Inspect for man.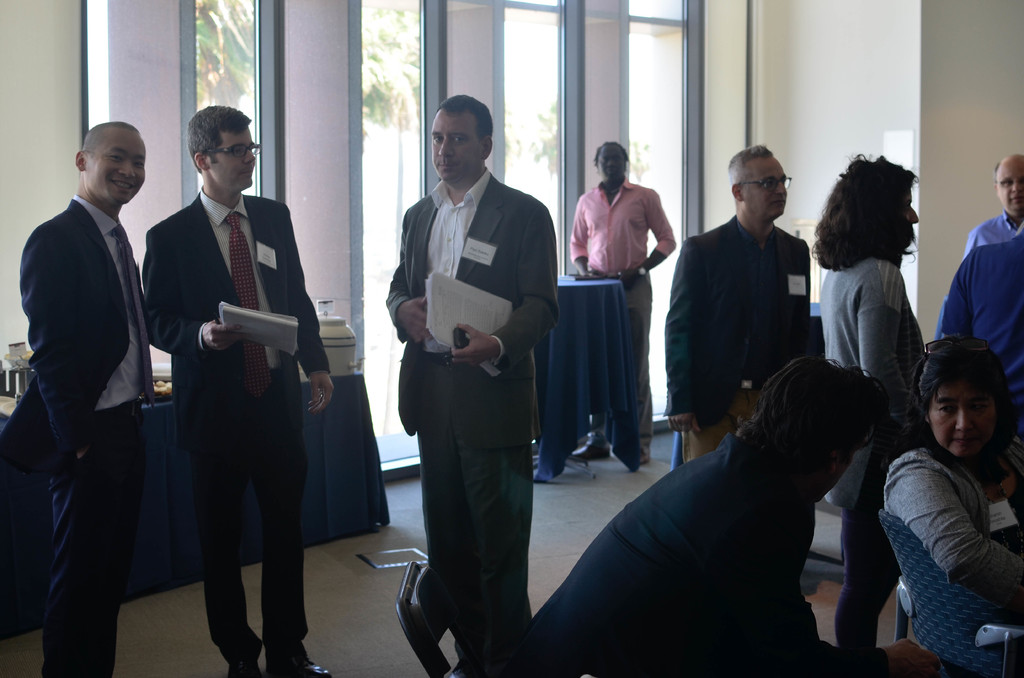
Inspection: 13/101/166/664.
